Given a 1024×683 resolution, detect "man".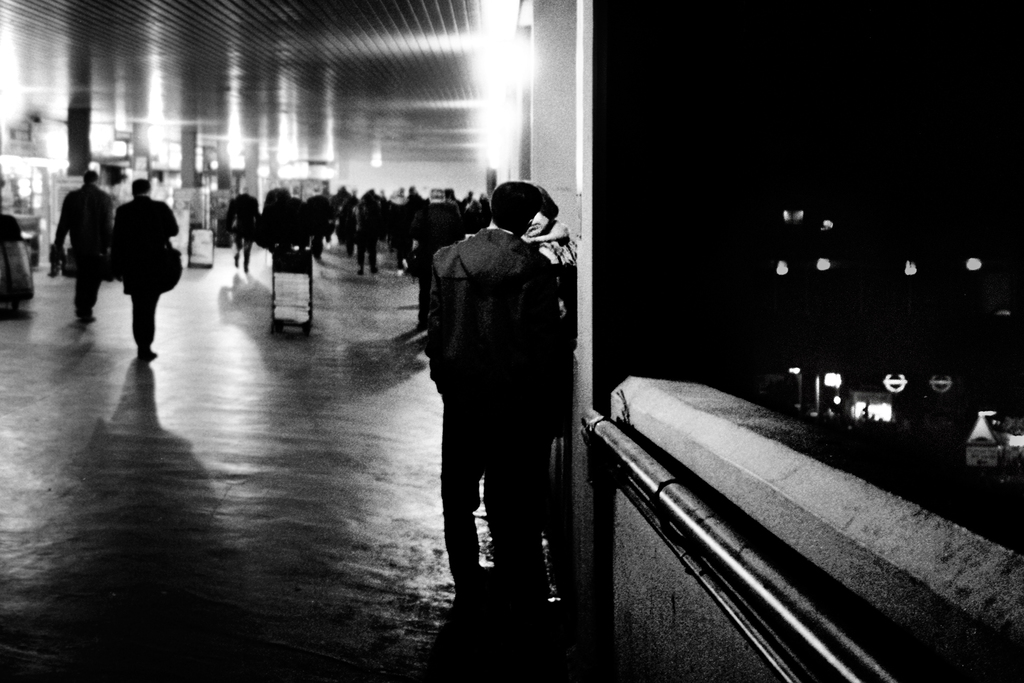
409, 161, 583, 643.
